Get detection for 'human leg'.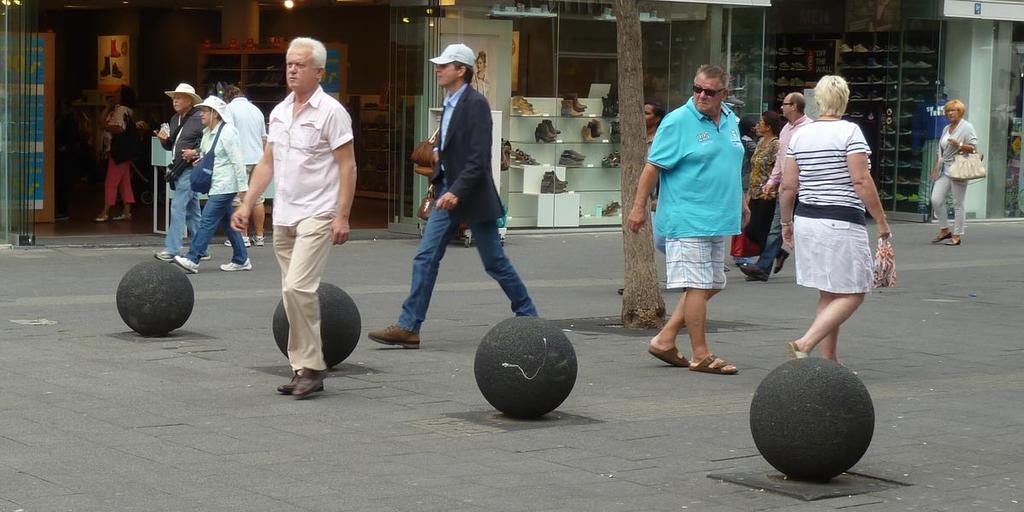
Detection: l=684, t=290, r=729, b=374.
